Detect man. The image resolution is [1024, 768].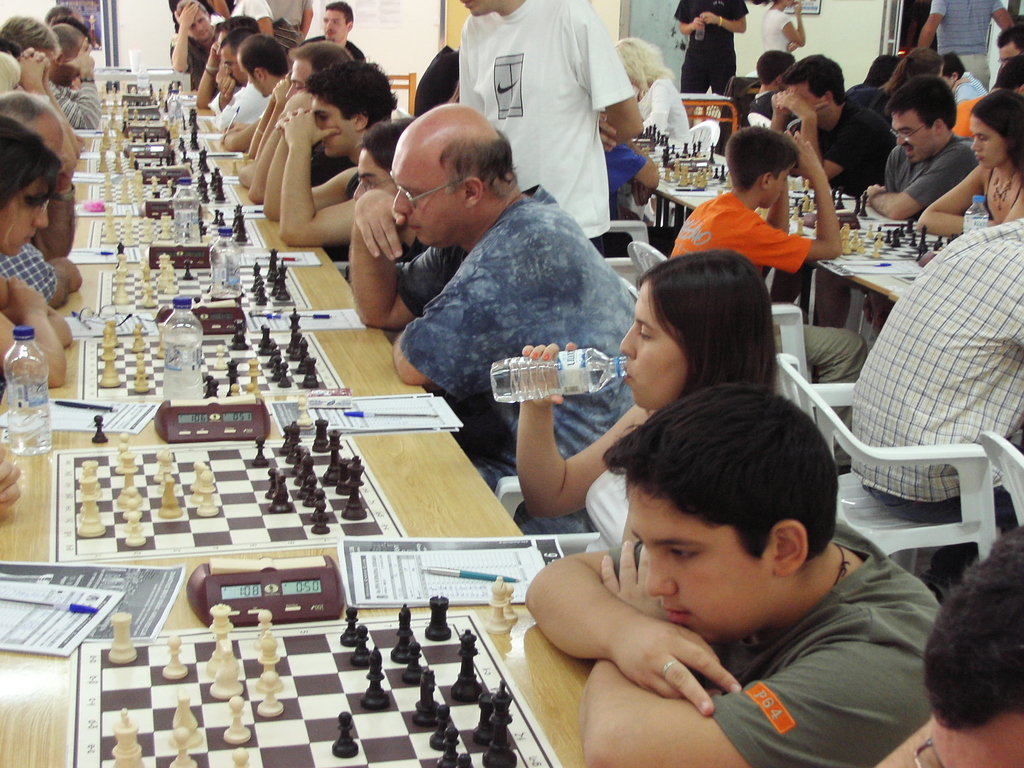
{"x1": 348, "y1": 103, "x2": 661, "y2": 563}.
